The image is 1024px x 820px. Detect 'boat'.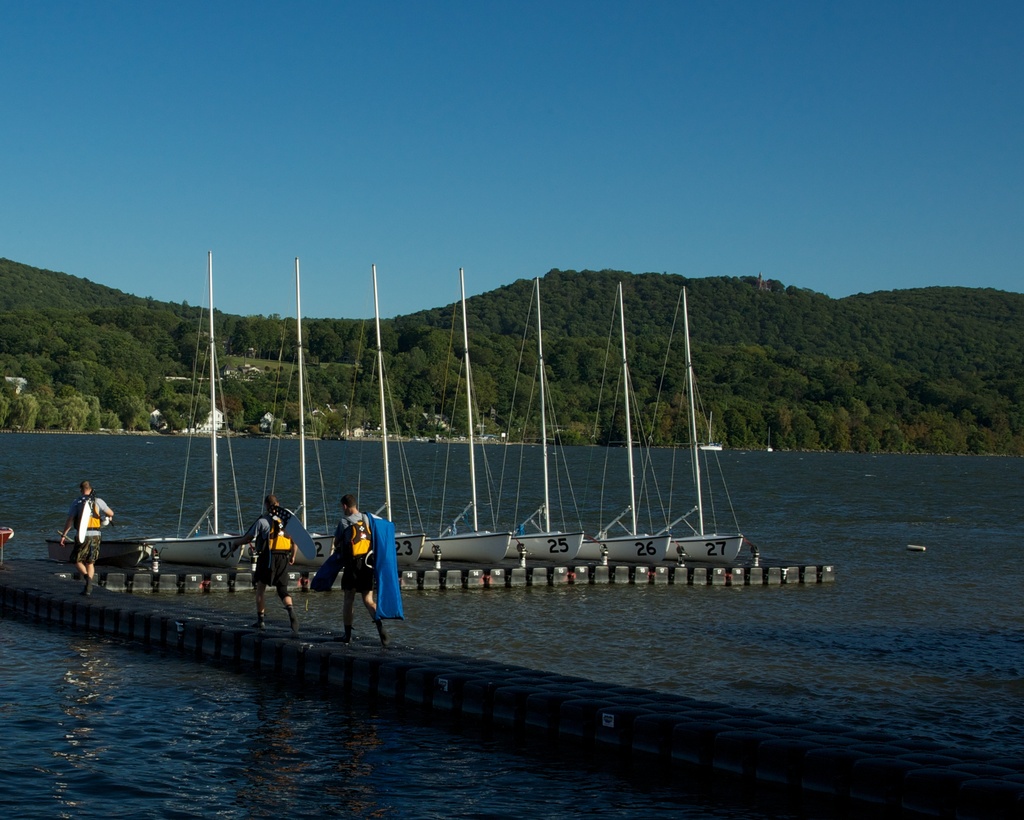
Detection: rect(500, 276, 593, 564).
